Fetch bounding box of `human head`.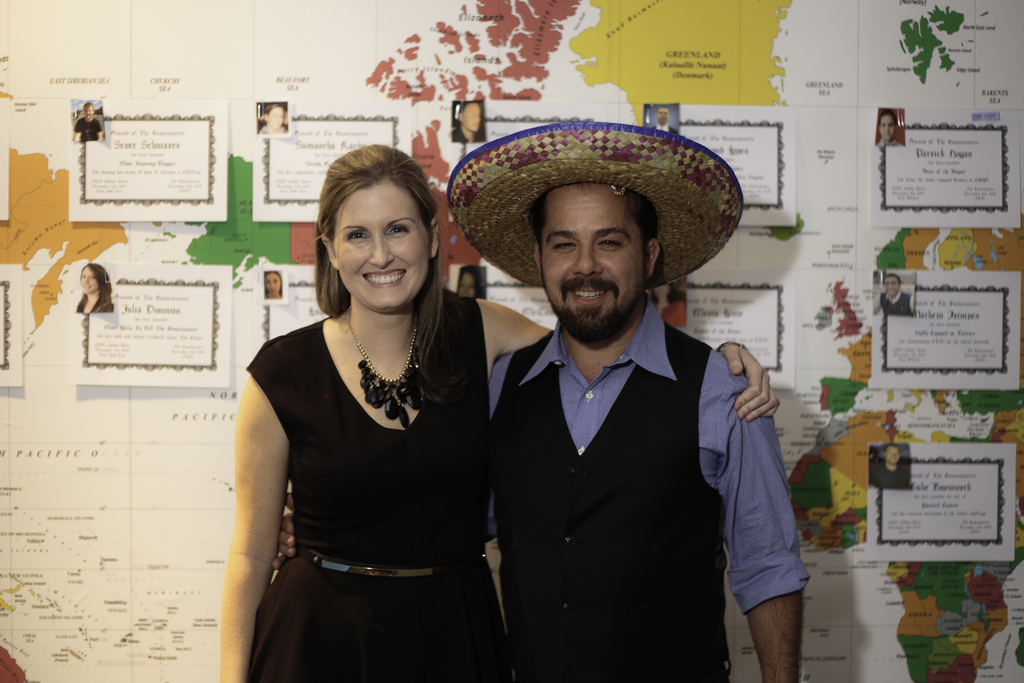
Bbox: select_region(534, 178, 662, 341).
